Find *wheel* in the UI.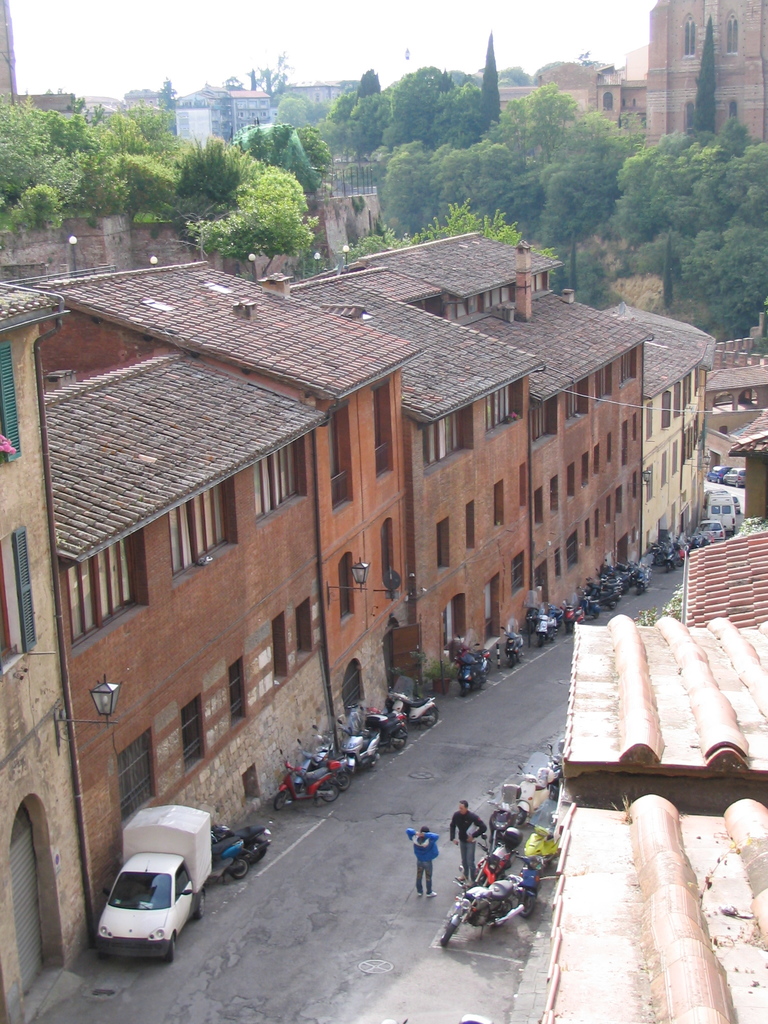
UI element at 228:856:249:879.
